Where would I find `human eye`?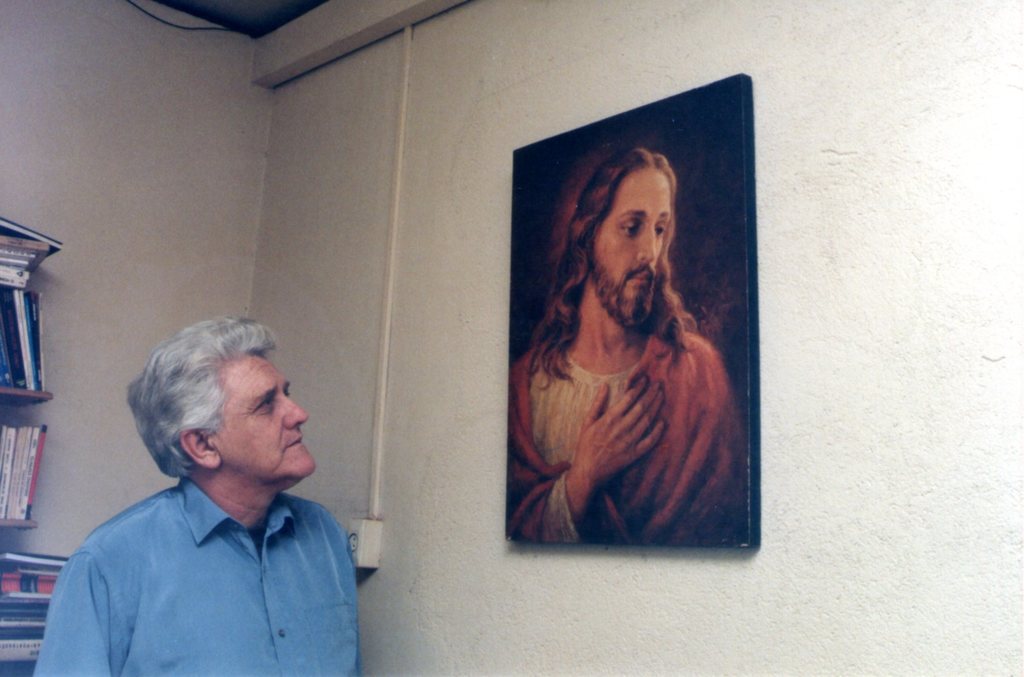
At (653, 222, 668, 242).
